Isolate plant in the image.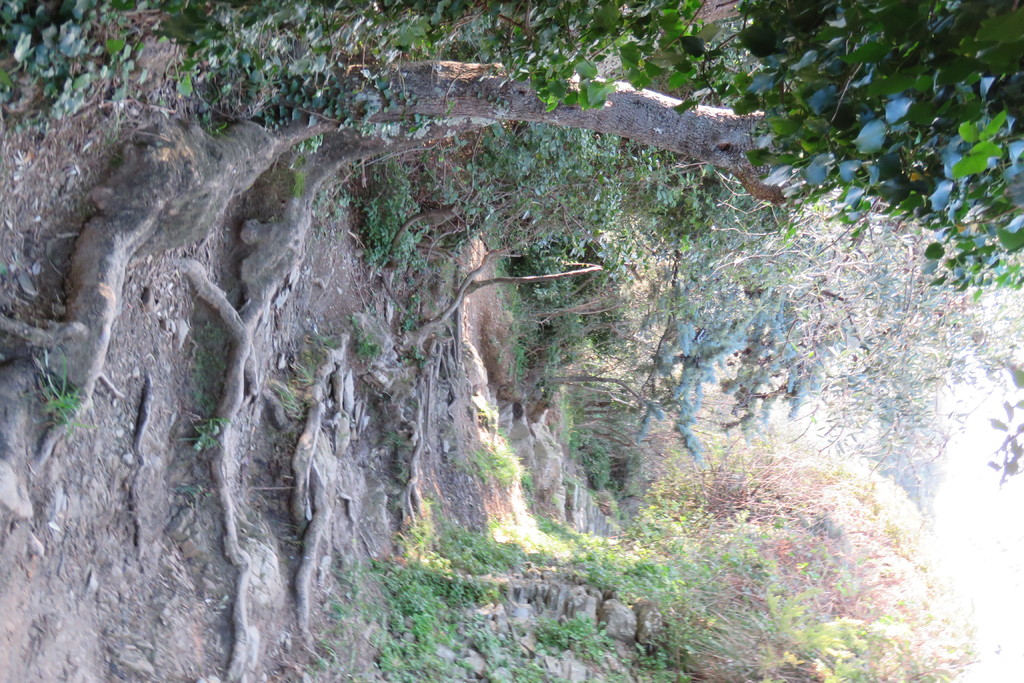
Isolated region: x1=266 y1=350 x2=330 y2=418.
